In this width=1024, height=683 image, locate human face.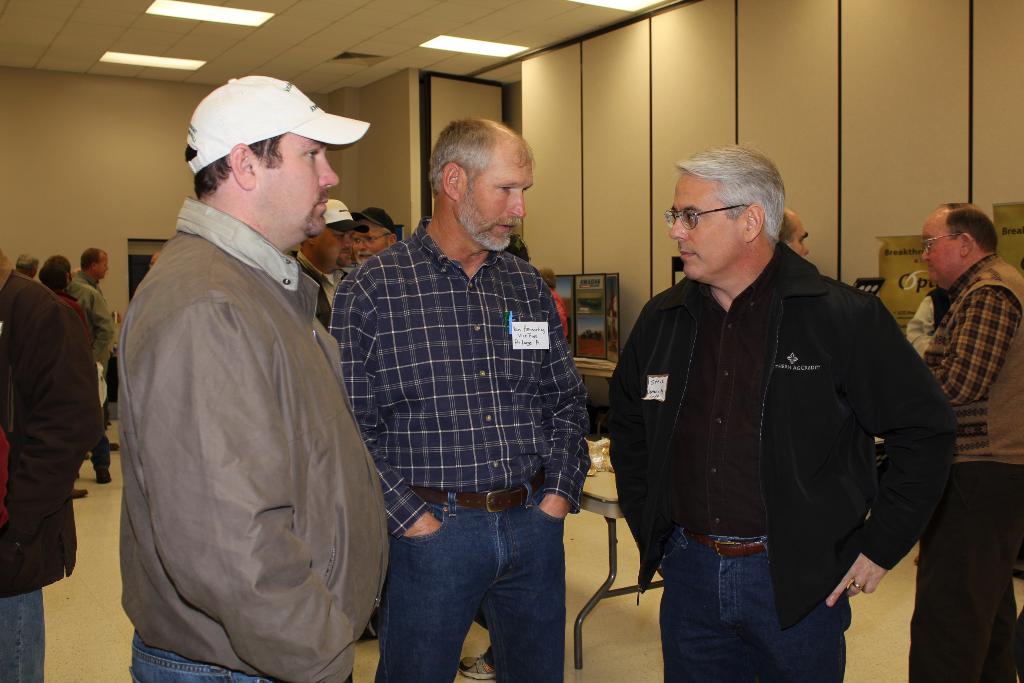
Bounding box: (92, 252, 108, 278).
